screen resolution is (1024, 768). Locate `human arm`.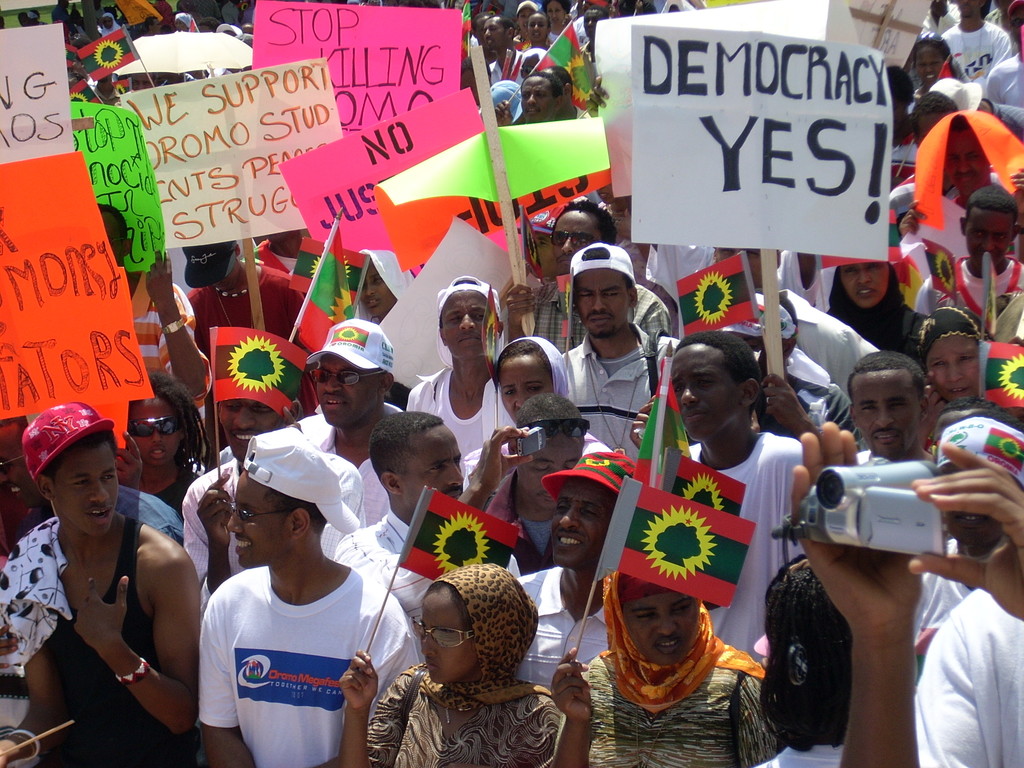
bbox=[507, 278, 545, 342].
